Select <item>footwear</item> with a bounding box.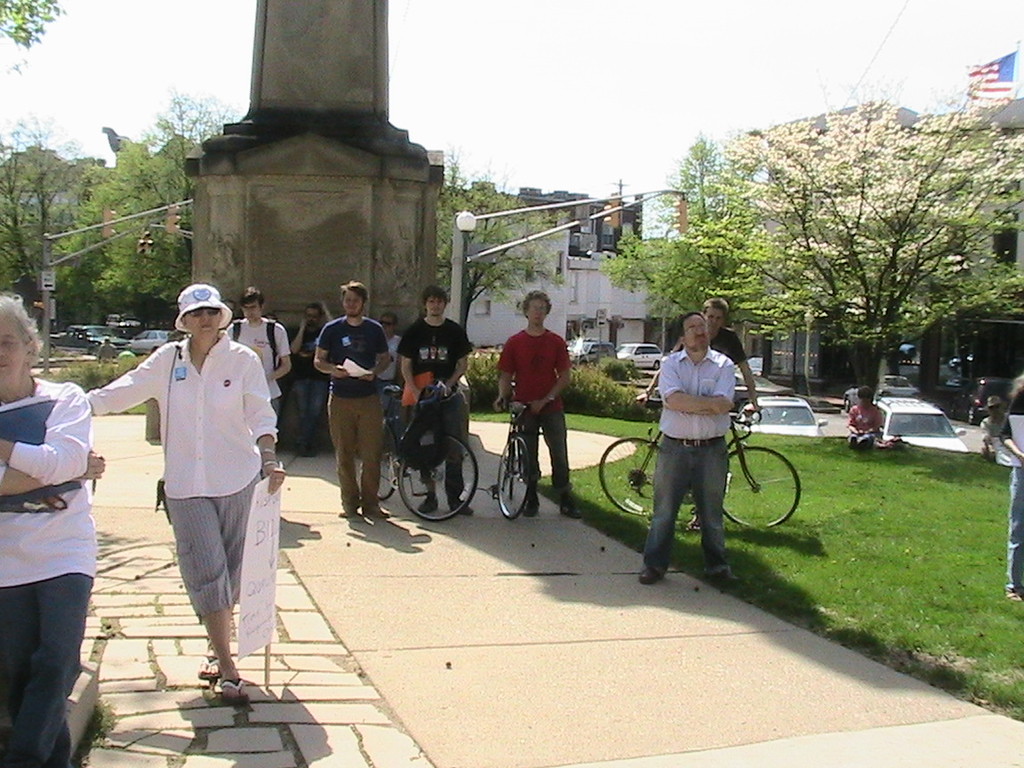
detection(637, 566, 665, 586).
